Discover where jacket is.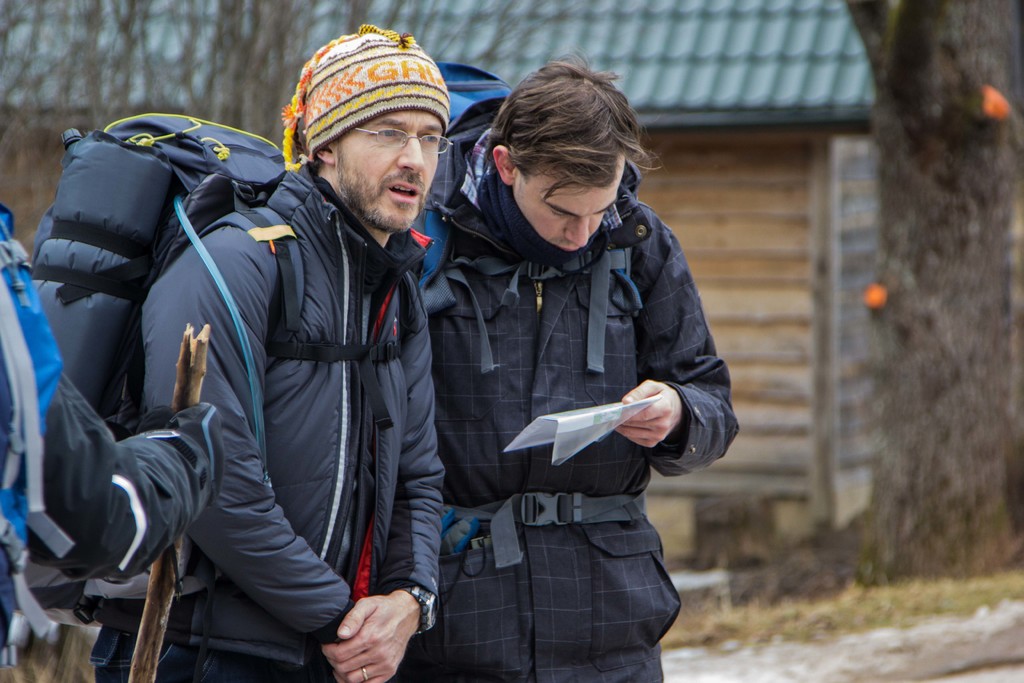
Discovered at box=[406, 125, 739, 682].
